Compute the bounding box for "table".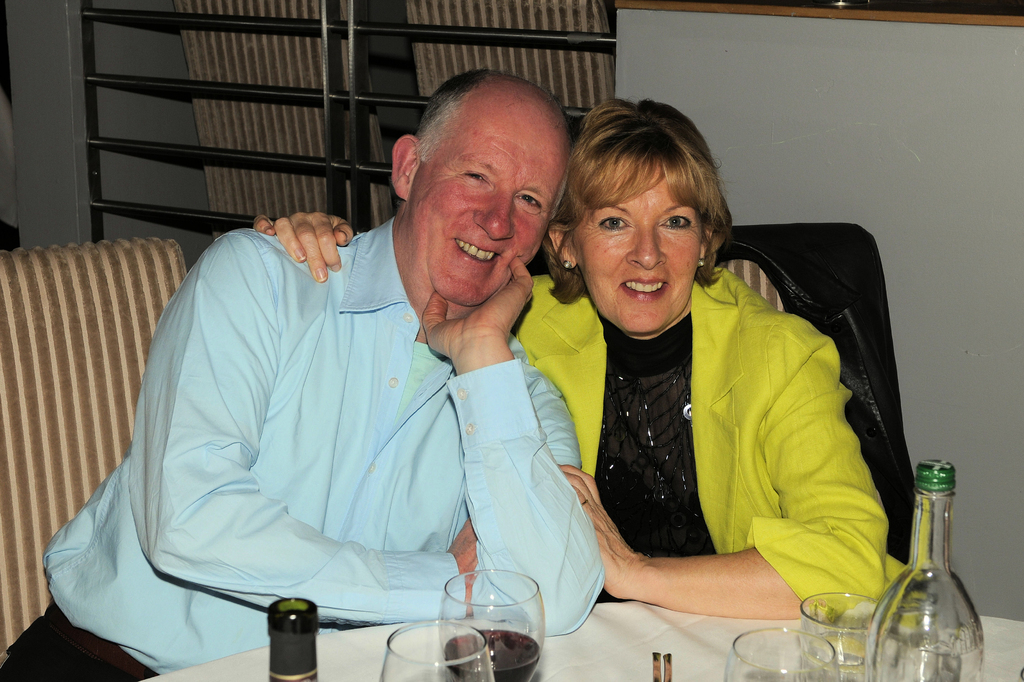
bbox(137, 597, 1023, 681).
